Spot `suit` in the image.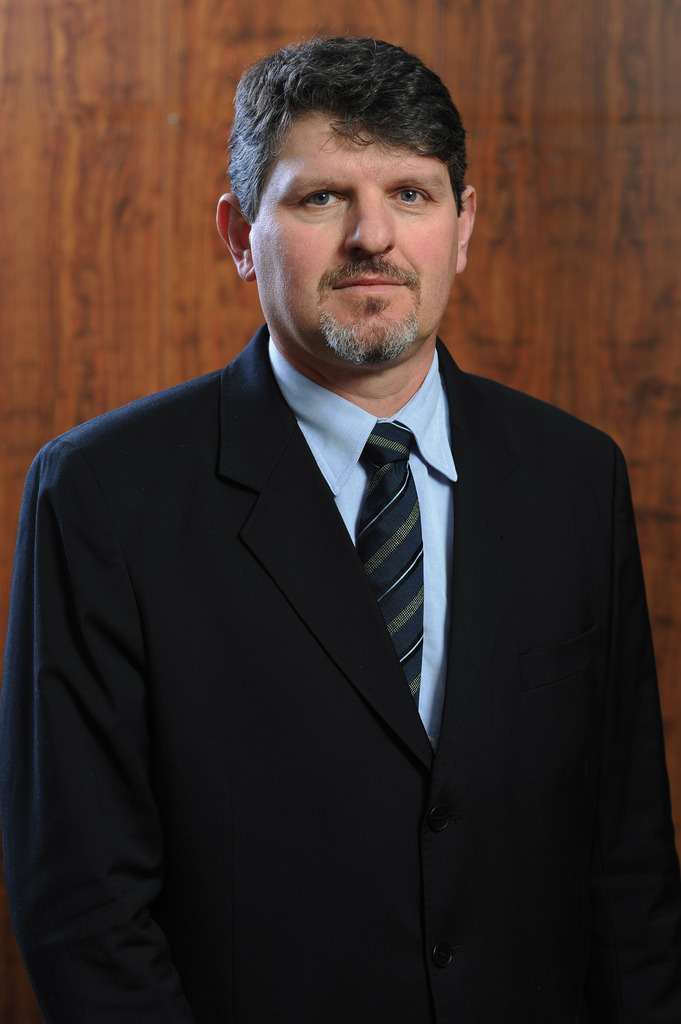
`suit` found at bbox(35, 167, 650, 1017).
